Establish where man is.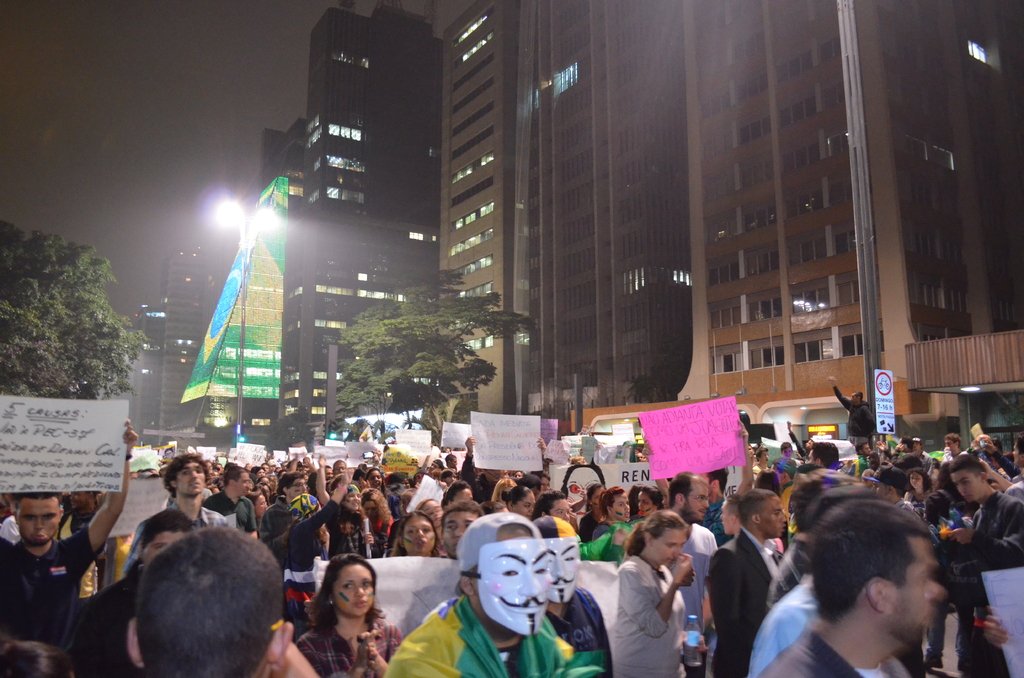
Established at BBox(748, 444, 756, 465).
